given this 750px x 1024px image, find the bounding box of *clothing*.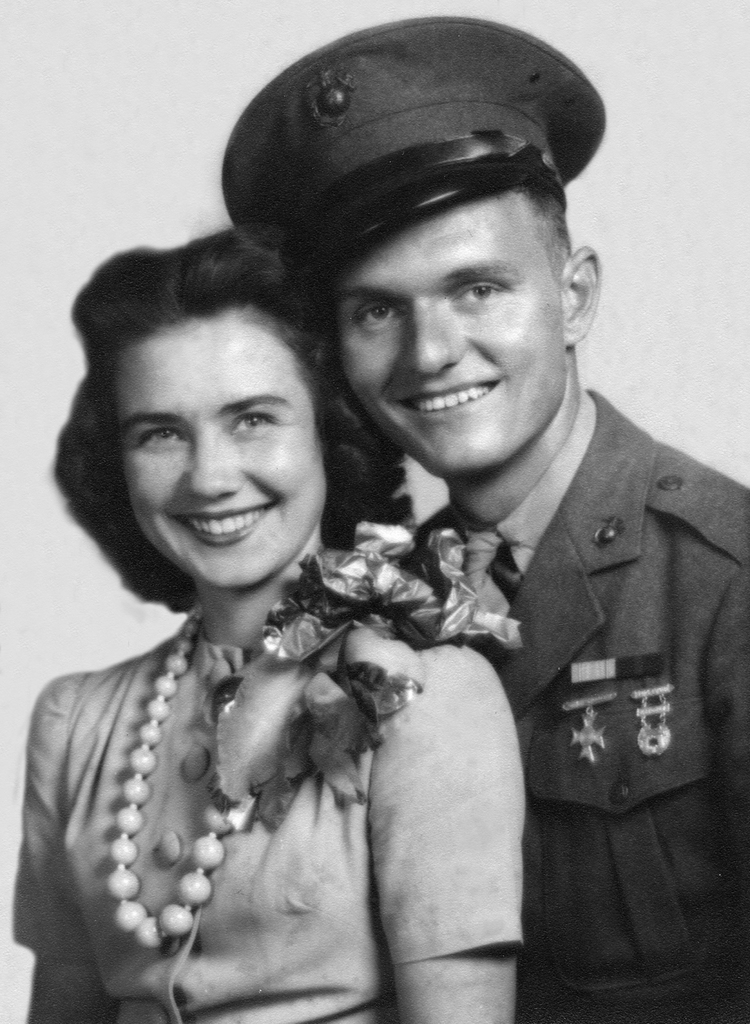
(17,572,527,1023).
